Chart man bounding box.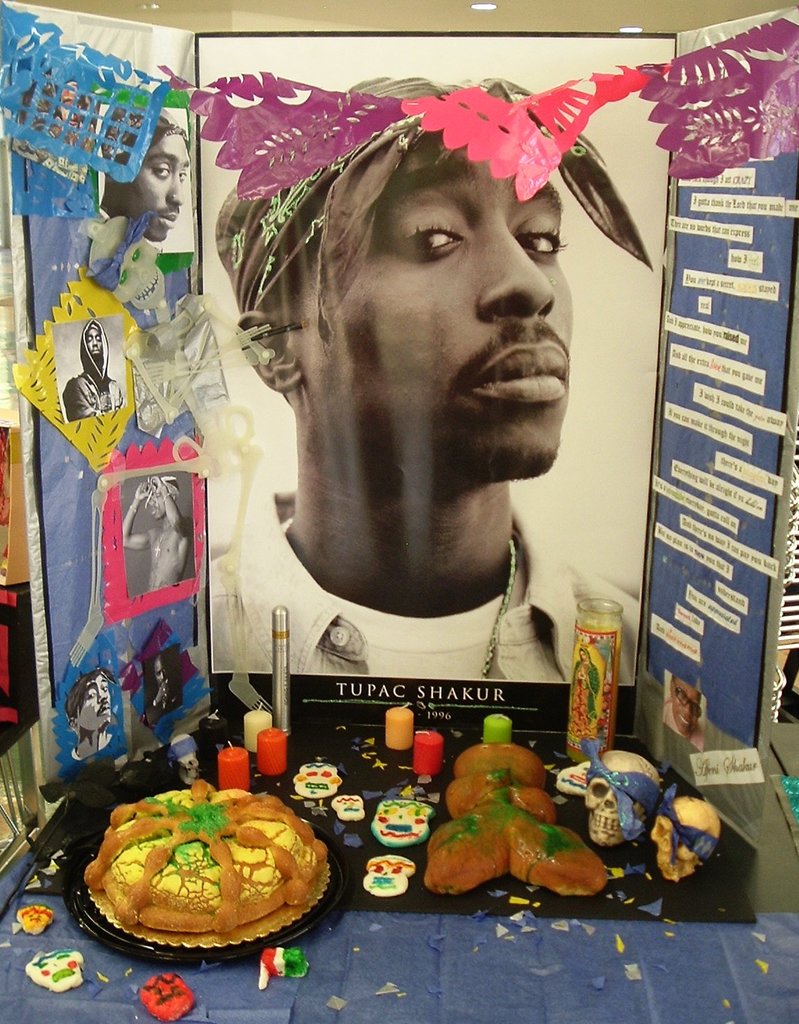
Charted: [left=662, top=679, right=701, bottom=749].
